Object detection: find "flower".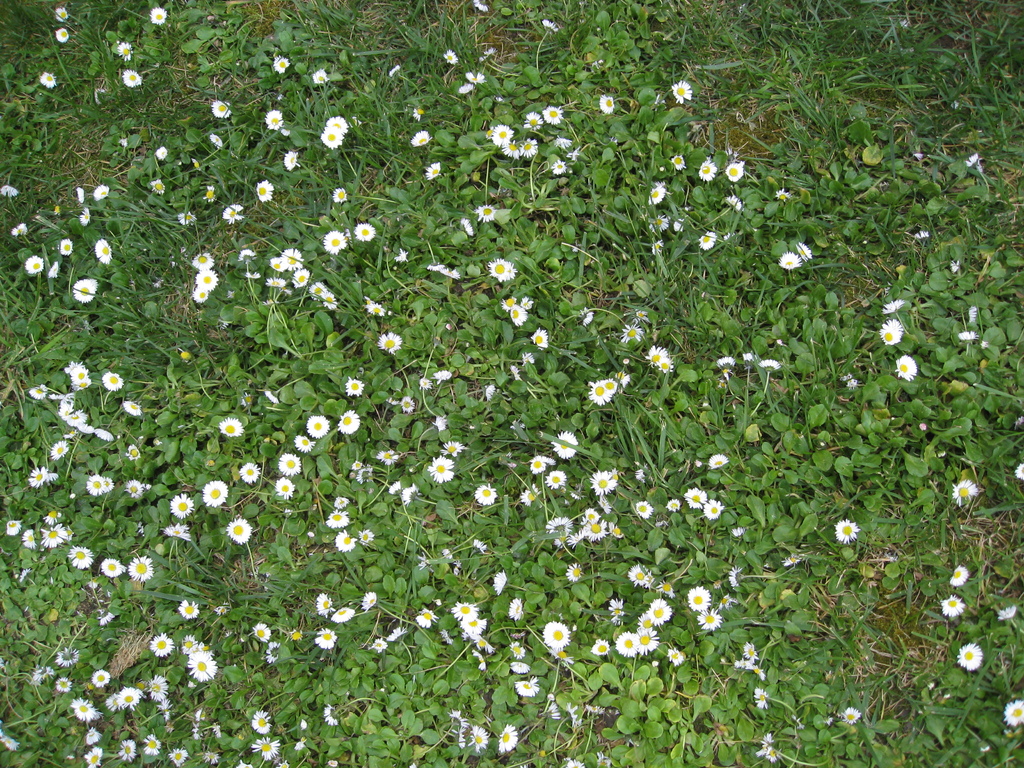
locate(593, 638, 615, 655).
